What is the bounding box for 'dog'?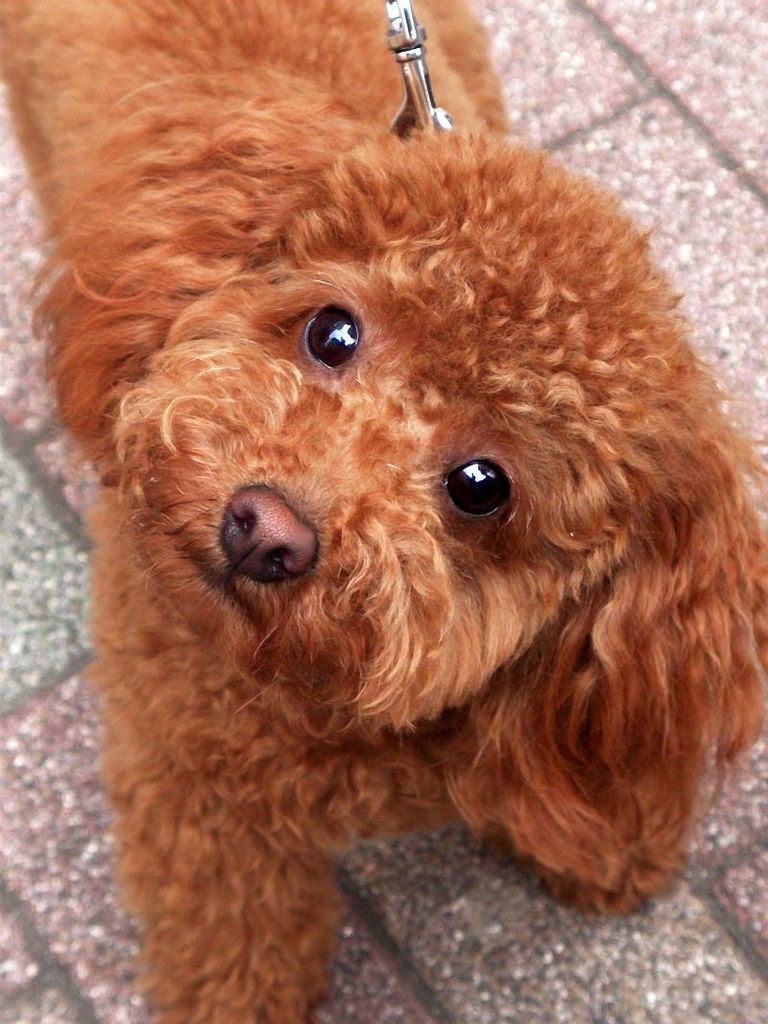
[left=0, top=0, right=767, bottom=1023].
